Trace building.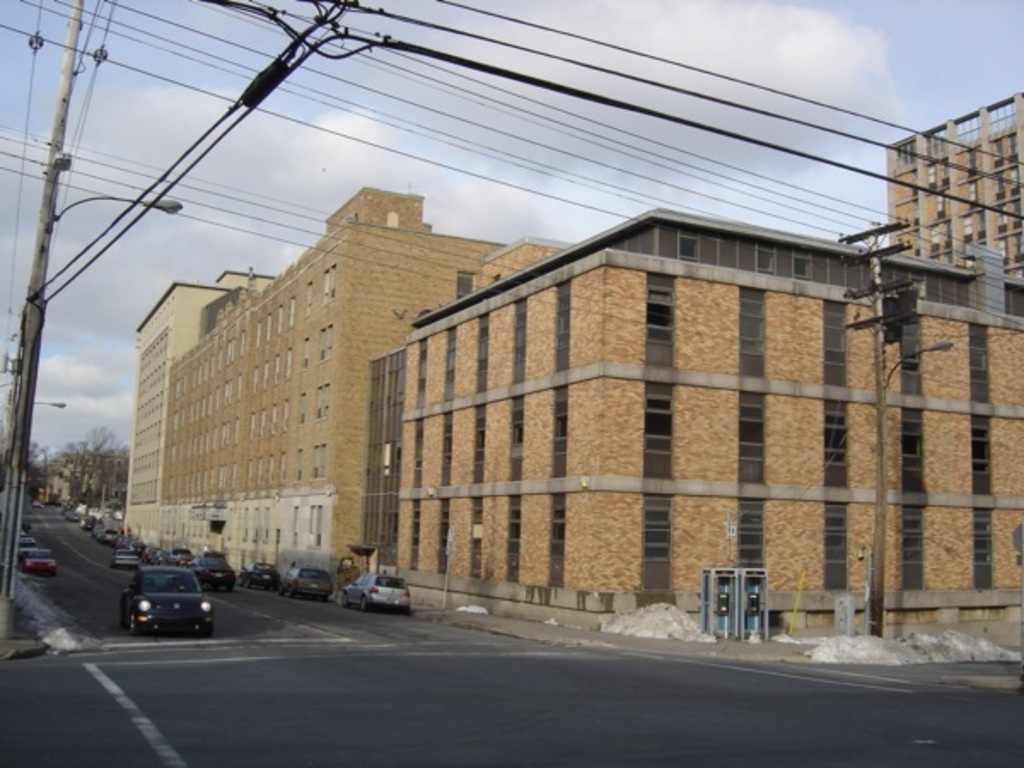
Traced to box(118, 270, 278, 553).
